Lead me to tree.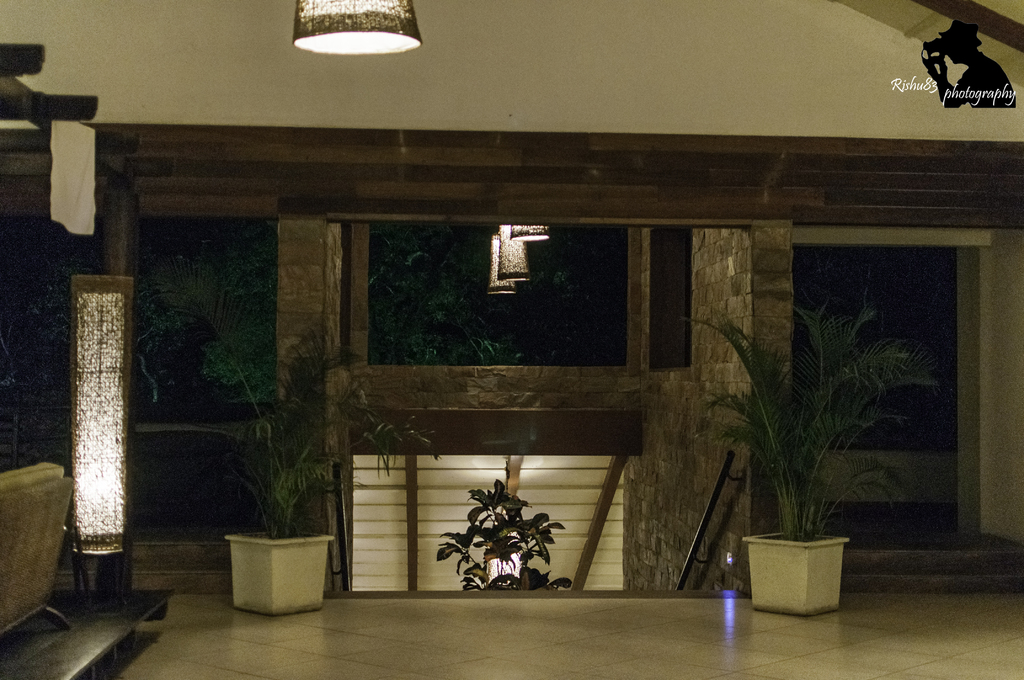
Lead to x1=723, y1=295, x2=934, y2=565.
